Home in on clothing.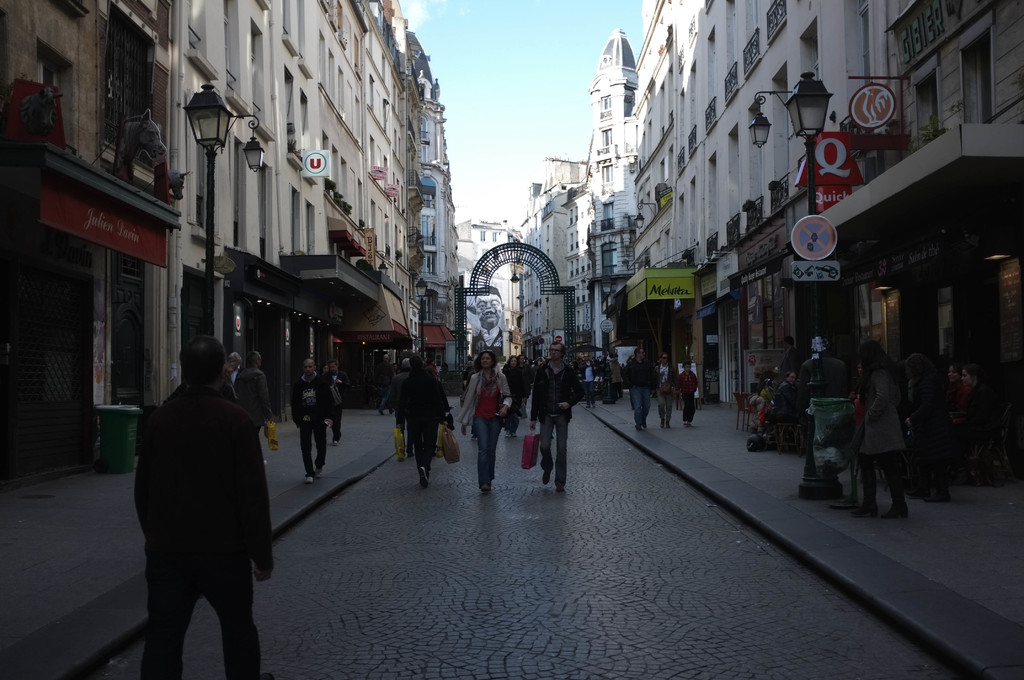
Homed in at [399, 367, 446, 464].
